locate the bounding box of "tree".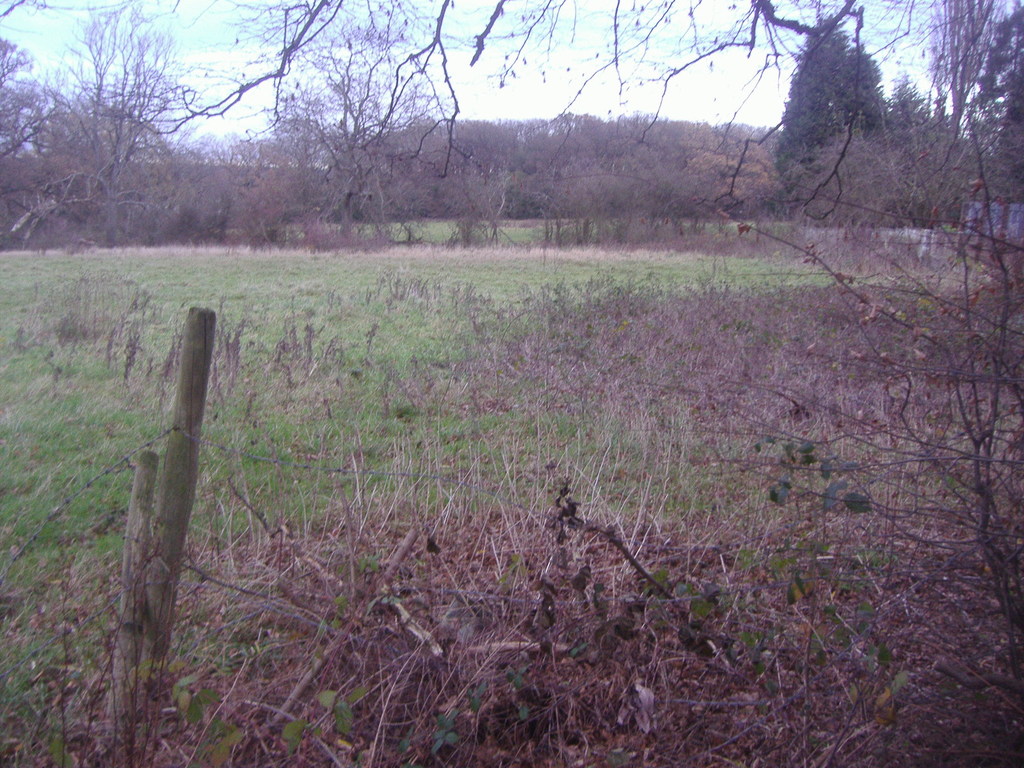
Bounding box: BBox(874, 73, 981, 227).
